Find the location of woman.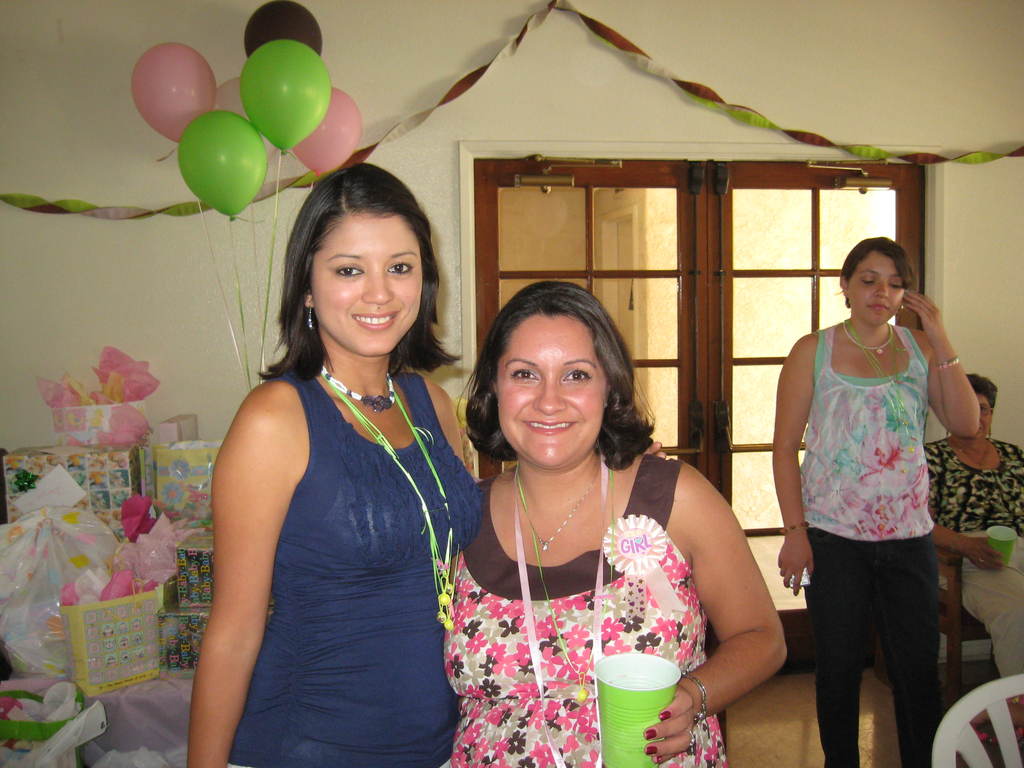
Location: {"x1": 923, "y1": 372, "x2": 1023, "y2": 723}.
